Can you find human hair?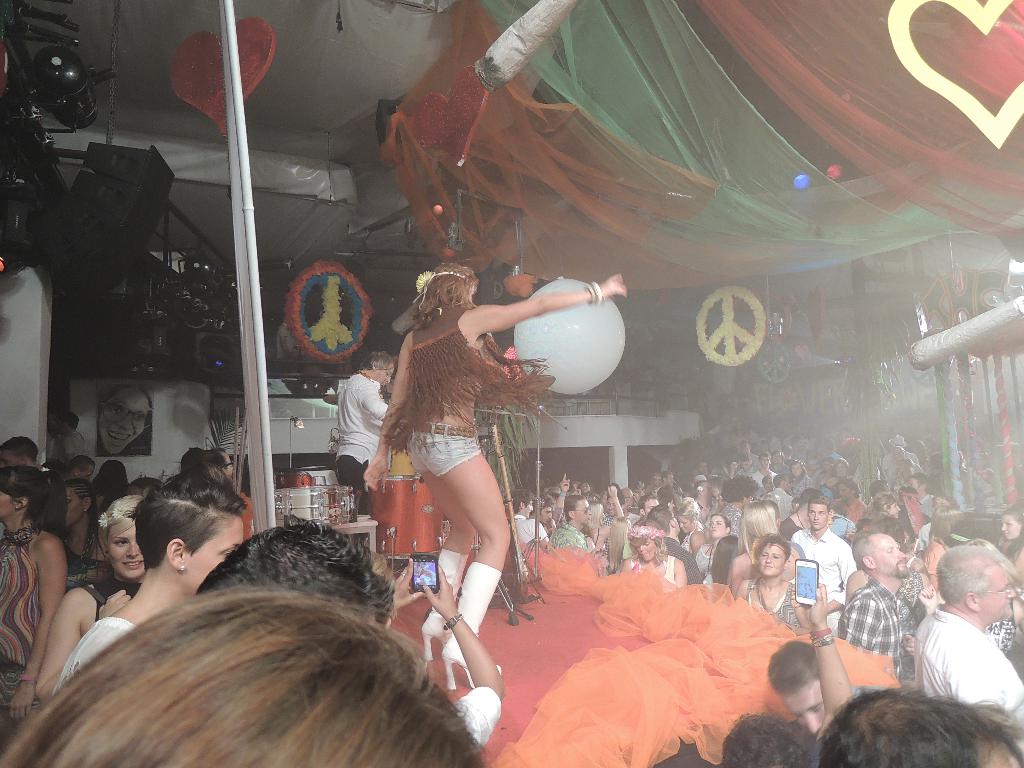
Yes, bounding box: (736,500,780,553).
